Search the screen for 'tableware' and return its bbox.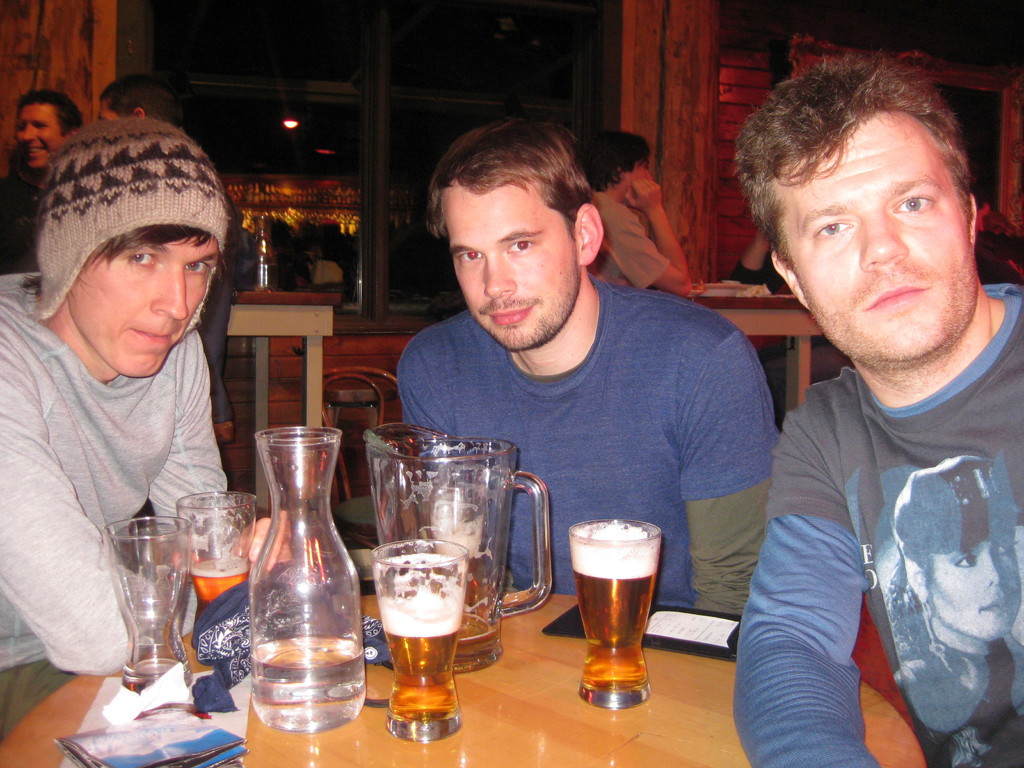
Found: bbox=(369, 535, 472, 744).
